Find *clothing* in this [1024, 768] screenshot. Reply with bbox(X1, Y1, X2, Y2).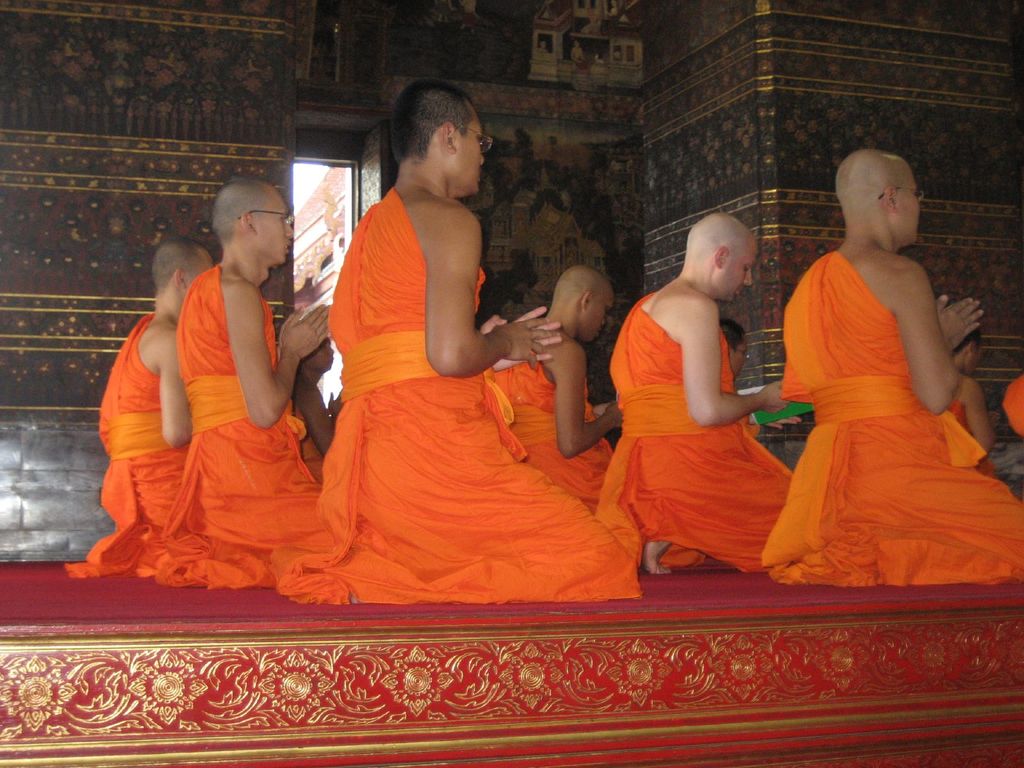
bbox(285, 404, 326, 488).
